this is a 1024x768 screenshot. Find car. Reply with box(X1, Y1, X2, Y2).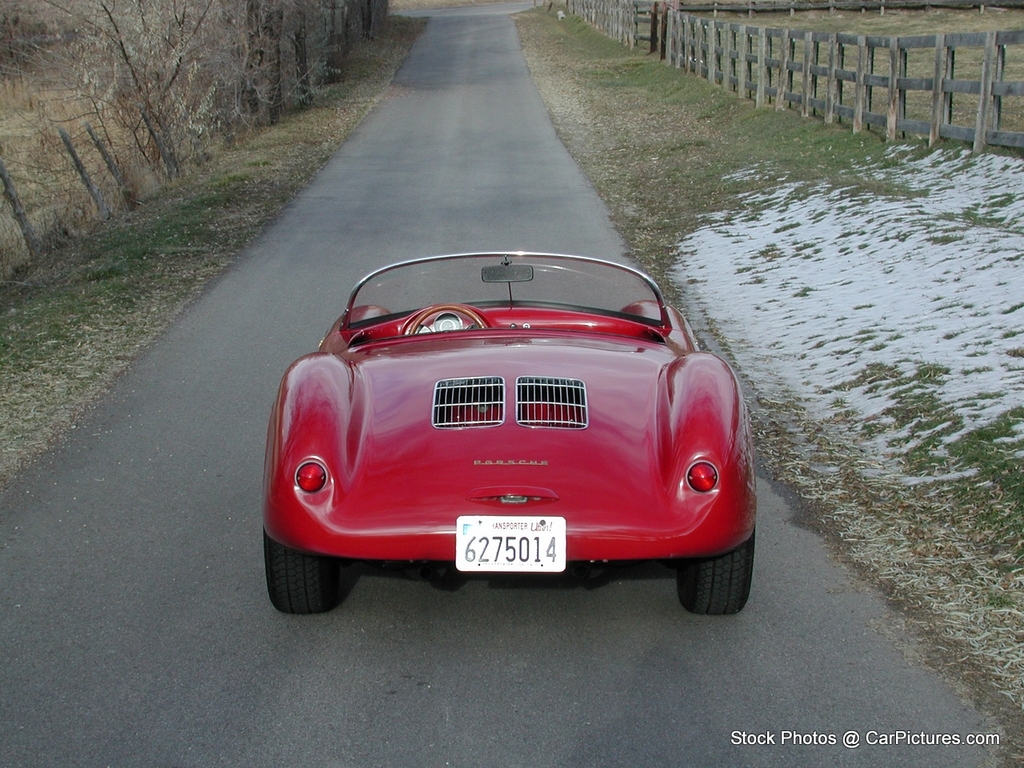
box(262, 250, 758, 618).
